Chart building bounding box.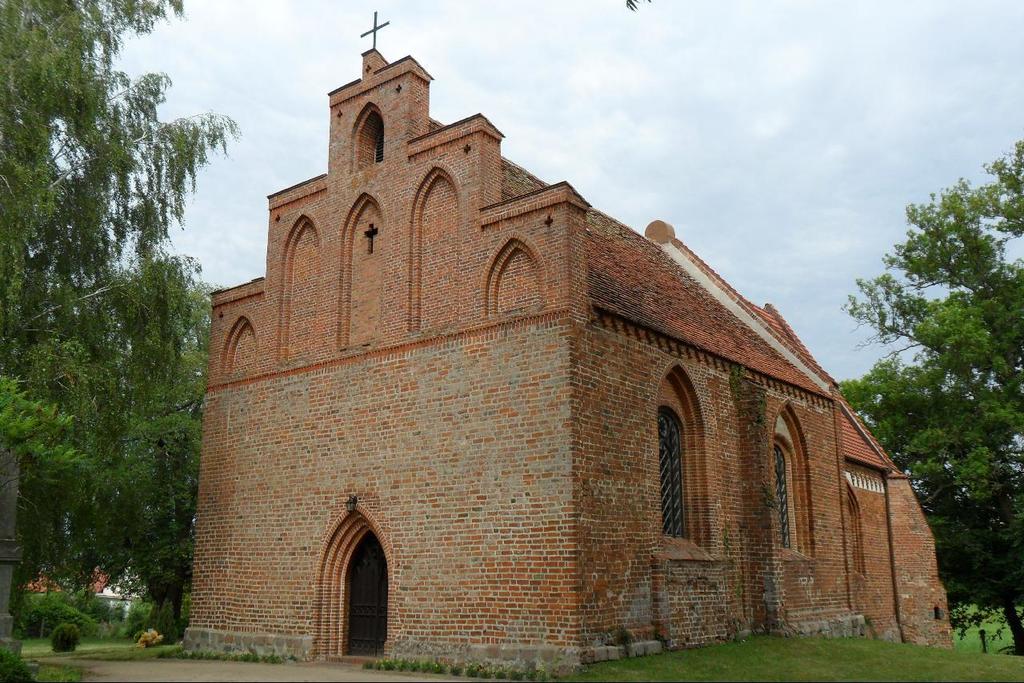
Charted: x1=26, y1=569, x2=135, y2=633.
